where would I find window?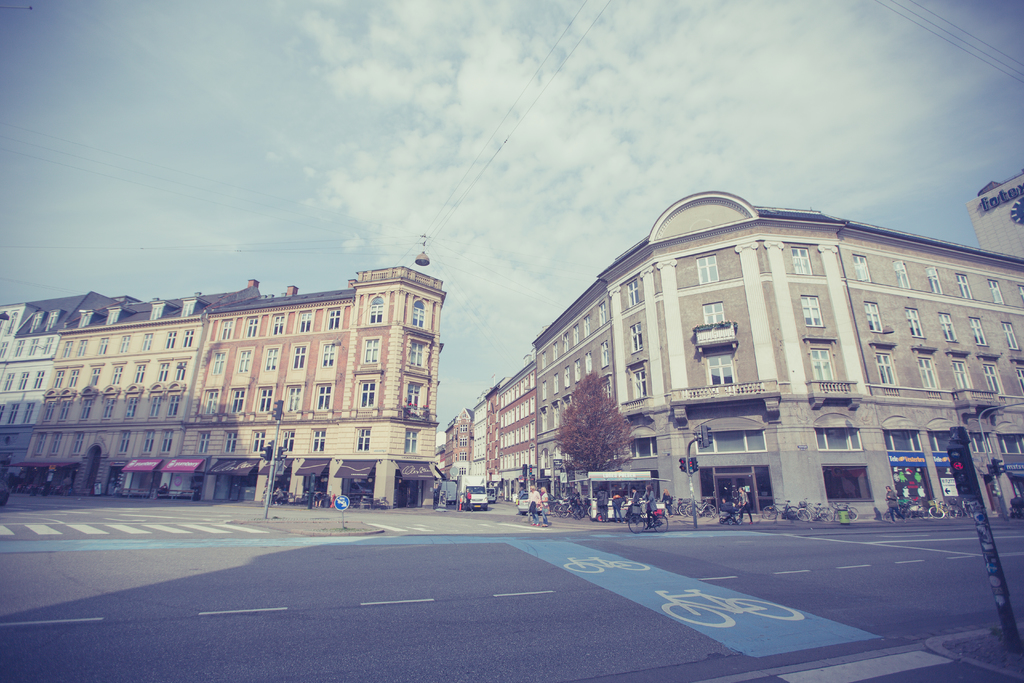
At {"x1": 110, "y1": 366, "x2": 124, "y2": 384}.
